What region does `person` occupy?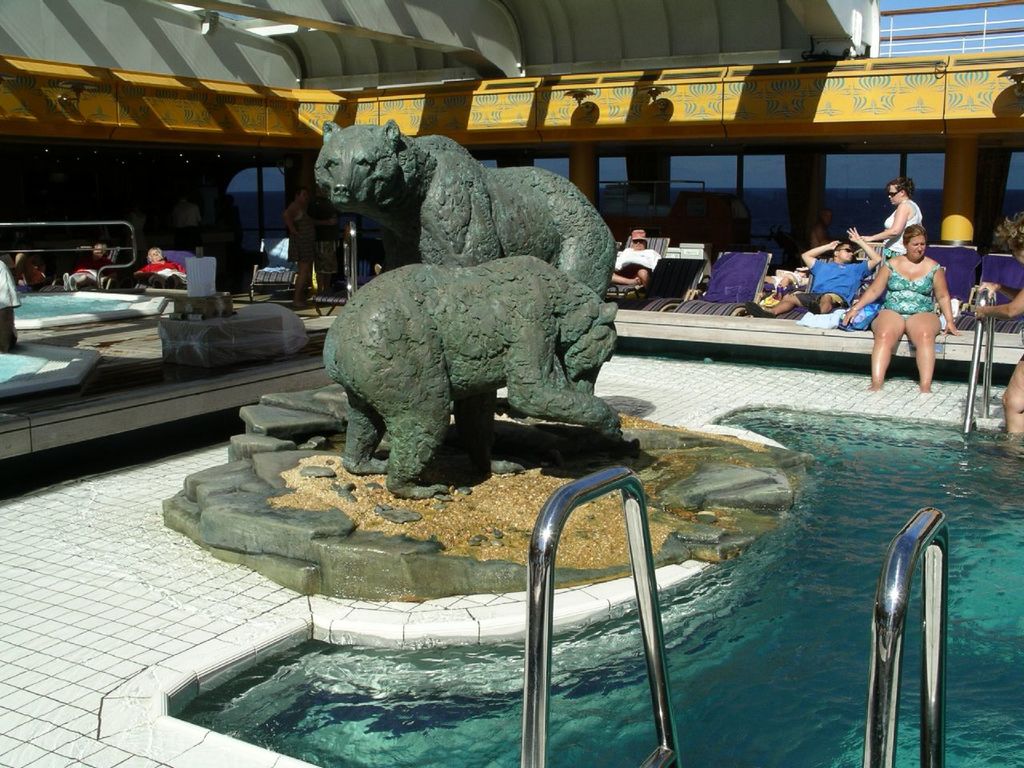
pyautogui.locateOnScreen(744, 226, 881, 318).
